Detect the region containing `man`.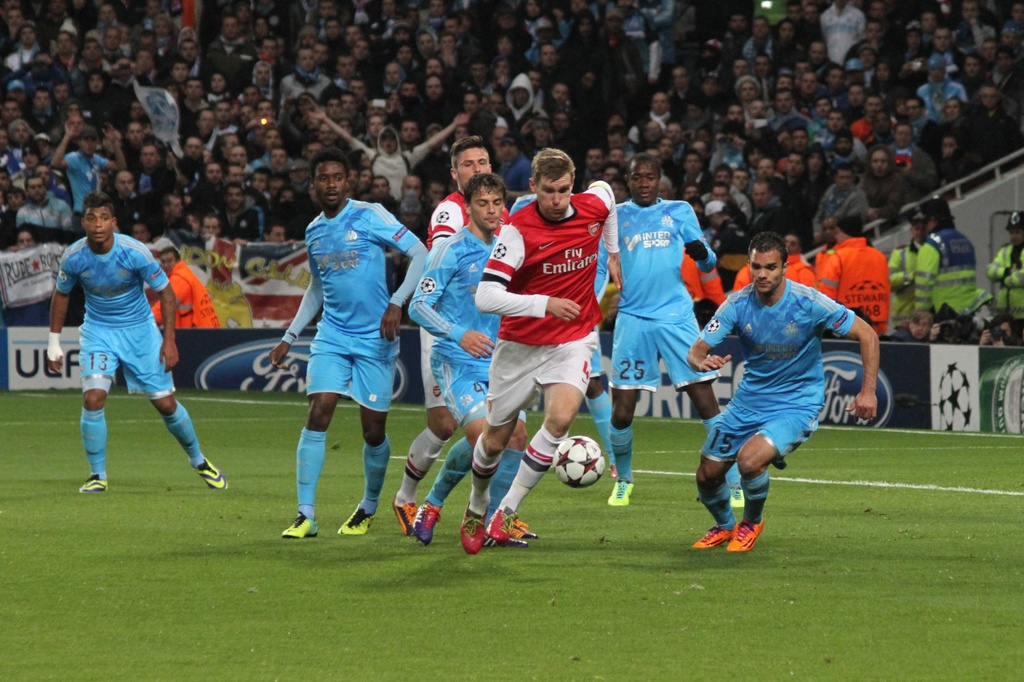
819:0:871:59.
